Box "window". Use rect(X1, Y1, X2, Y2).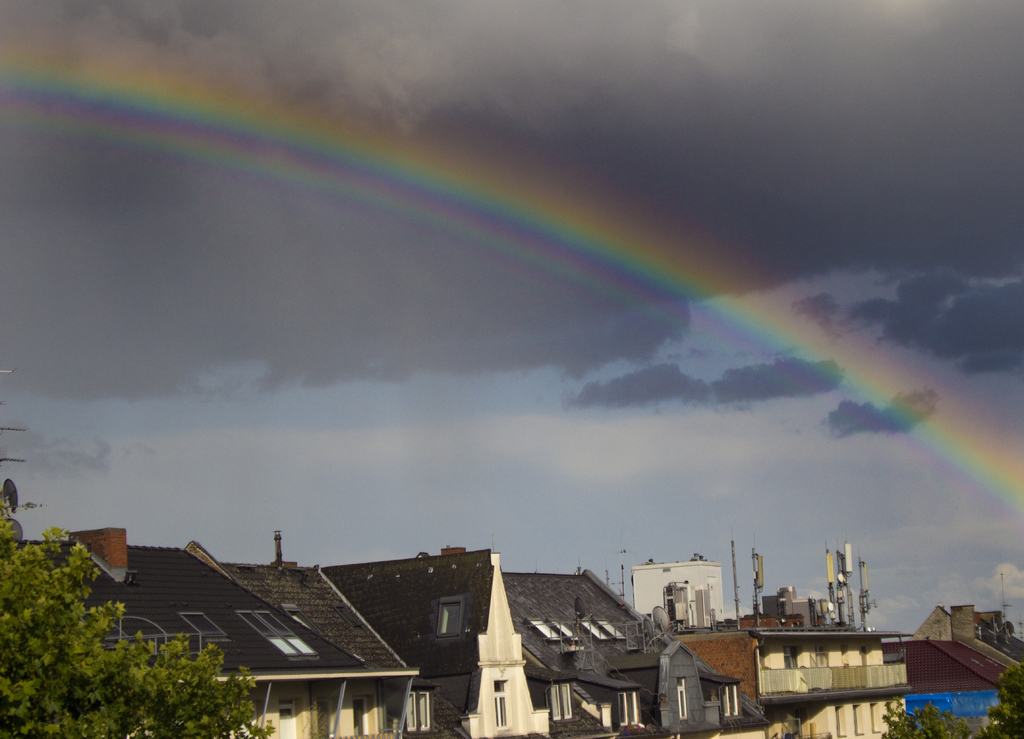
rect(721, 684, 739, 717).
